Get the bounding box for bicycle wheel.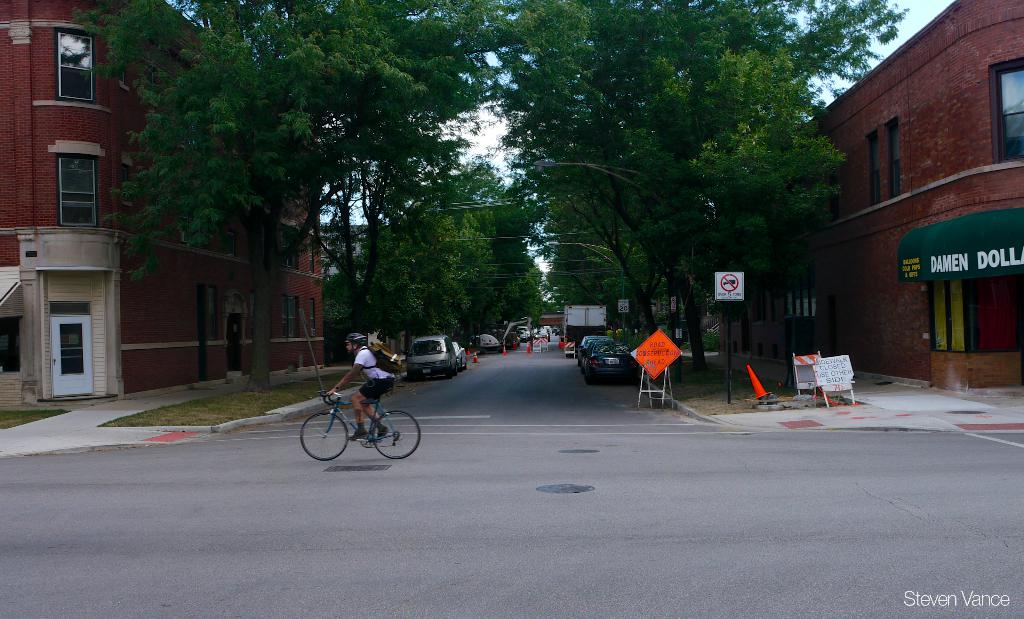
locate(375, 409, 420, 460).
